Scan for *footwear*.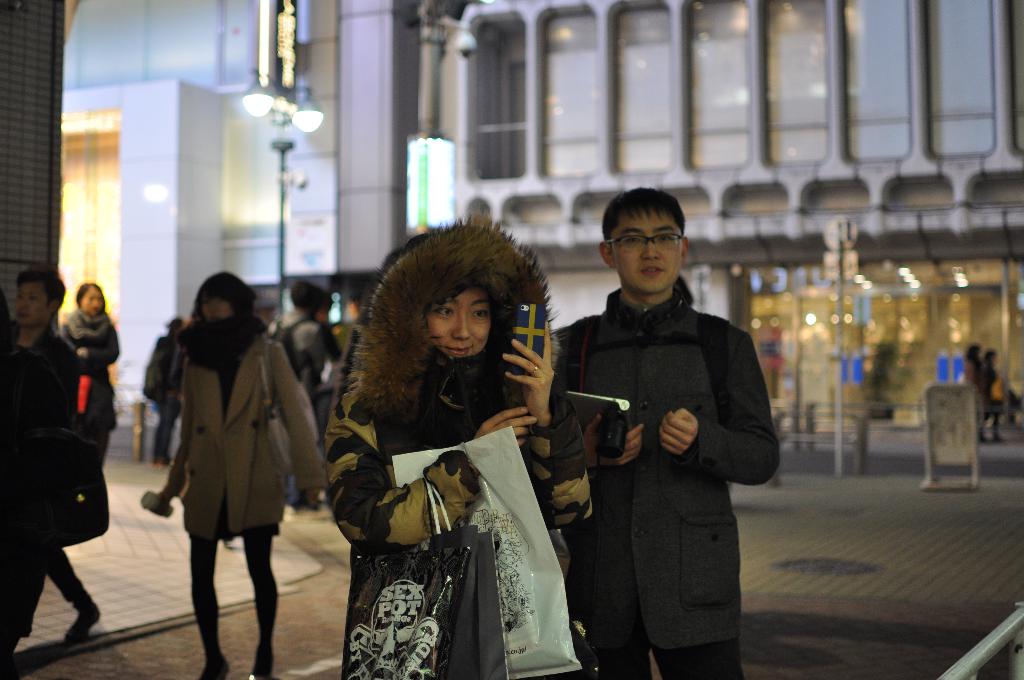
Scan result: (x1=58, y1=603, x2=100, y2=644).
